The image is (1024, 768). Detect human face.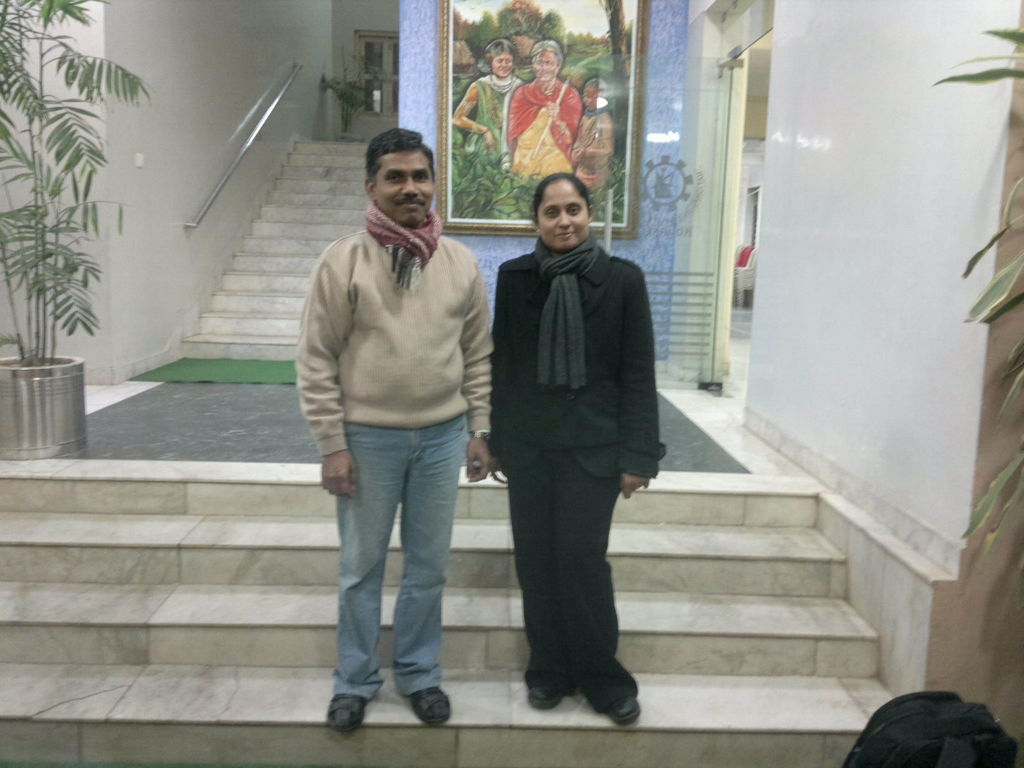
Detection: pyautogui.locateOnScreen(528, 48, 565, 84).
